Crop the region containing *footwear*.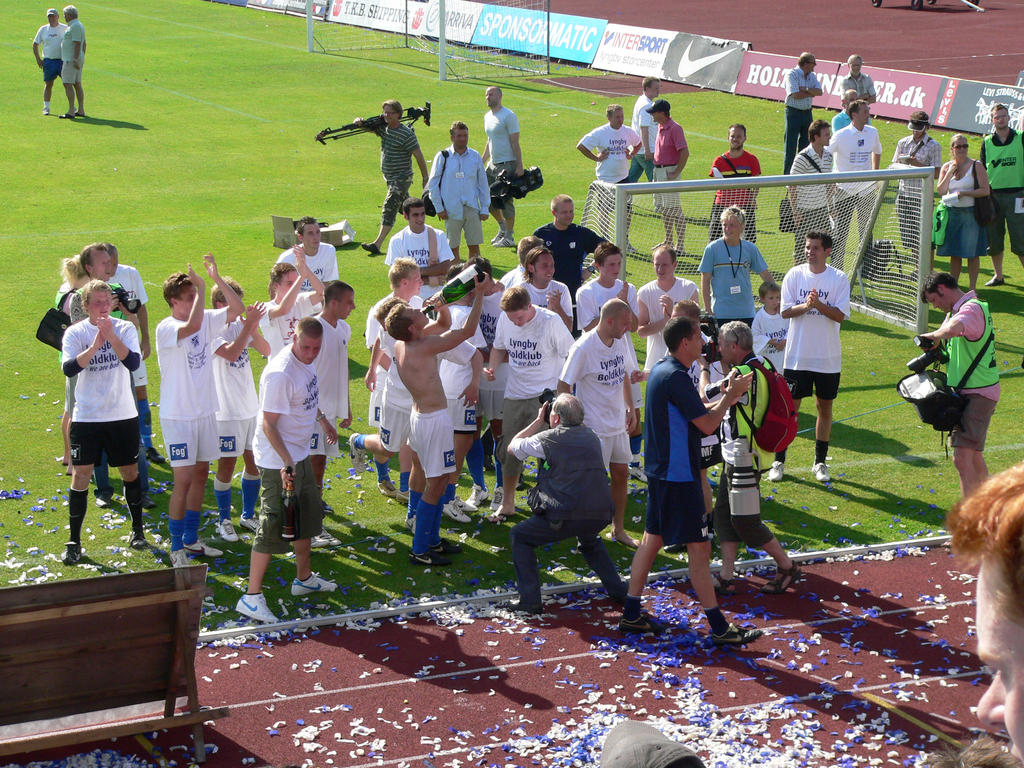
Crop region: [40, 106, 50, 116].
